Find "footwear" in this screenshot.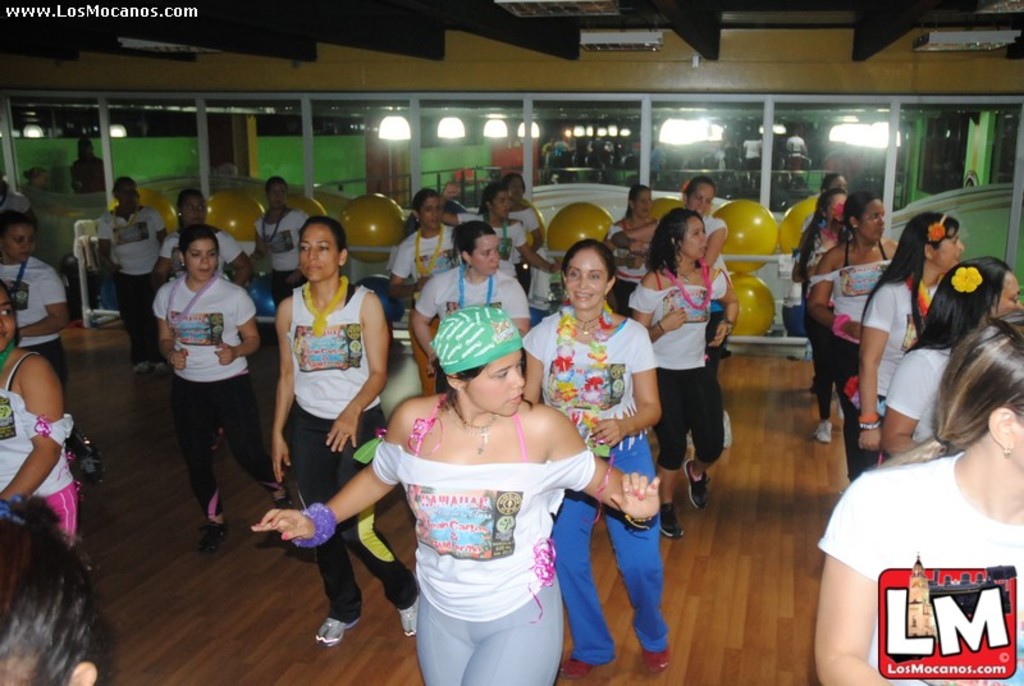
The bounding box for "footwear" is <box>197,516,223,559</box>.
